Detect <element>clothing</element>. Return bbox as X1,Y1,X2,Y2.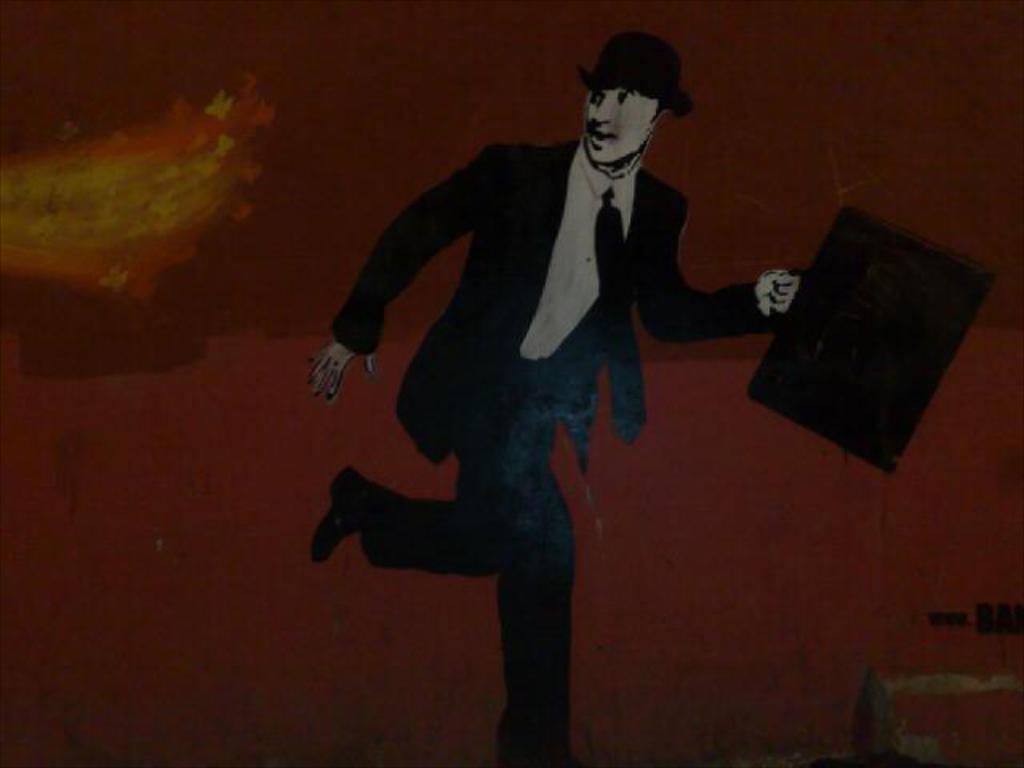
331,138,773,765.
